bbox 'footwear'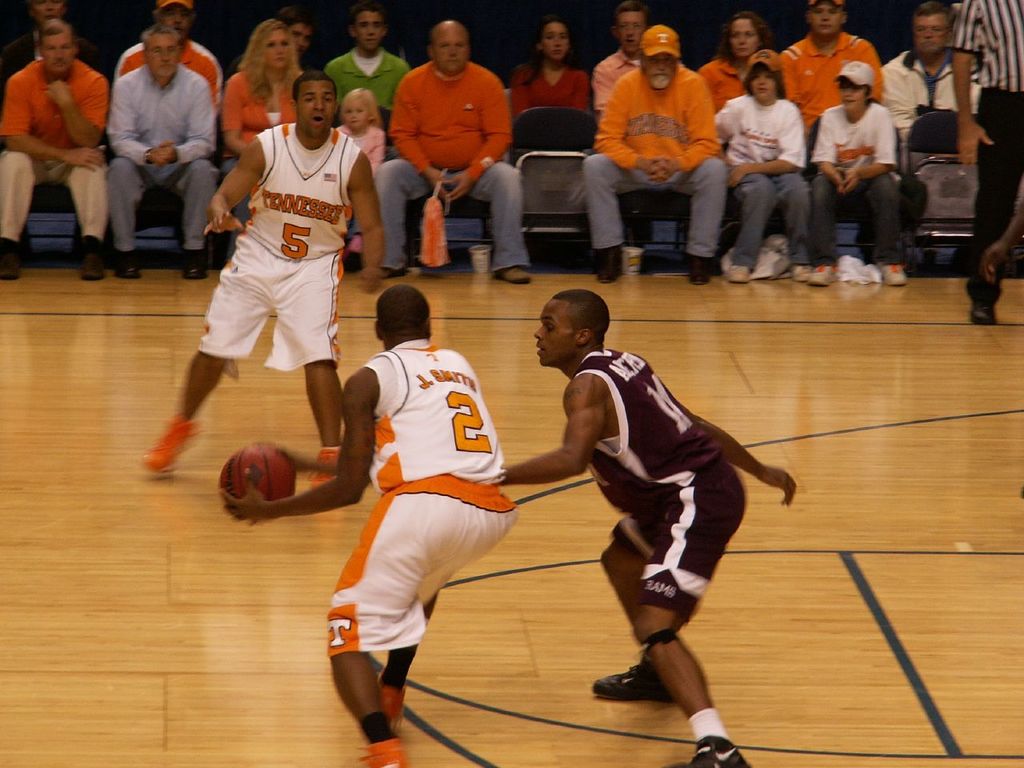
<region>180, 253, 206, 280</region>
